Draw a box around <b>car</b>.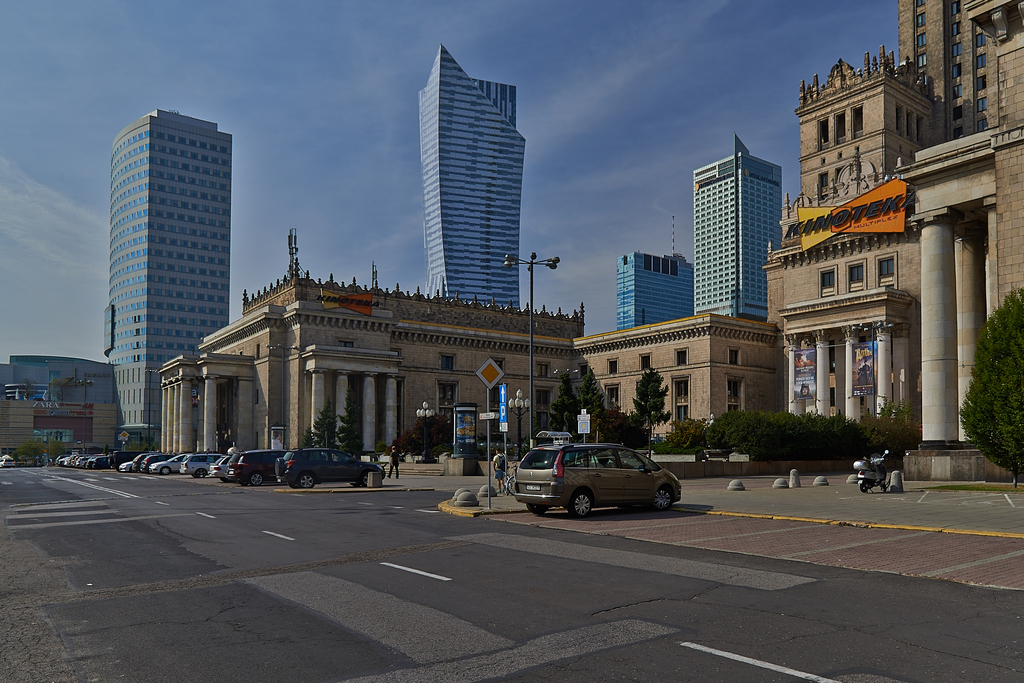
bbox(511, 441, 685, 518).
